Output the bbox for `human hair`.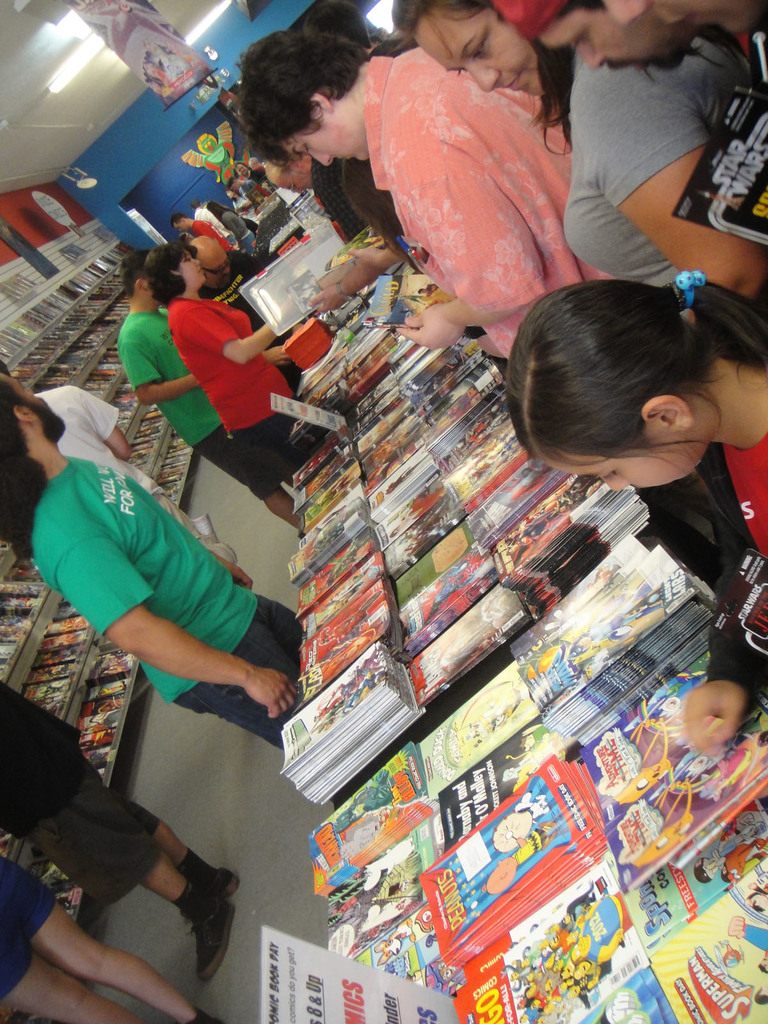
l=228, t=179, r=237, b=189.
